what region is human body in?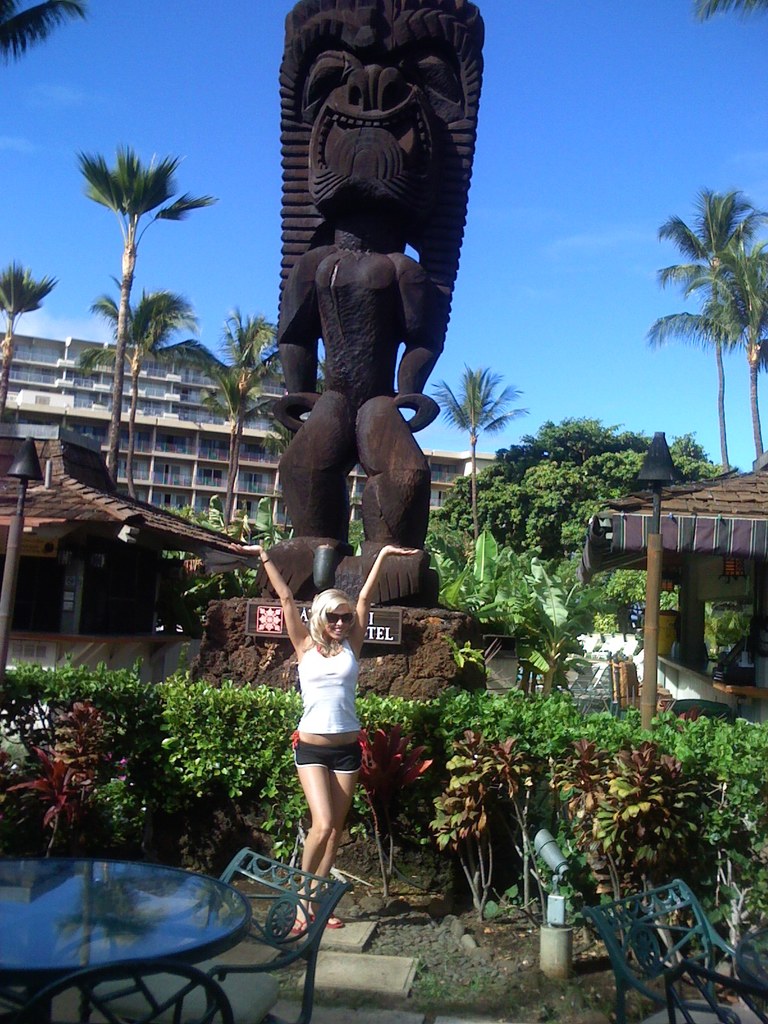
{"x1": 264, "y1": 562, "x2": 393, "y2": 904}.
